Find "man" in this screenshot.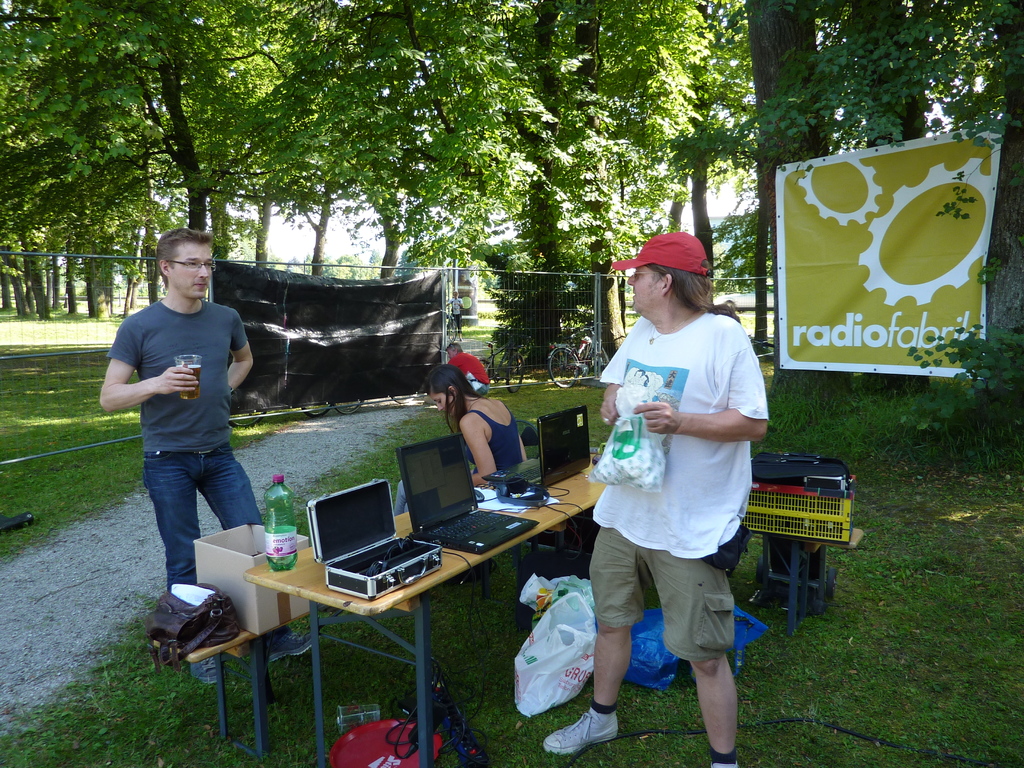
The bounding box for "man" is [538, 225, 771, 751].
